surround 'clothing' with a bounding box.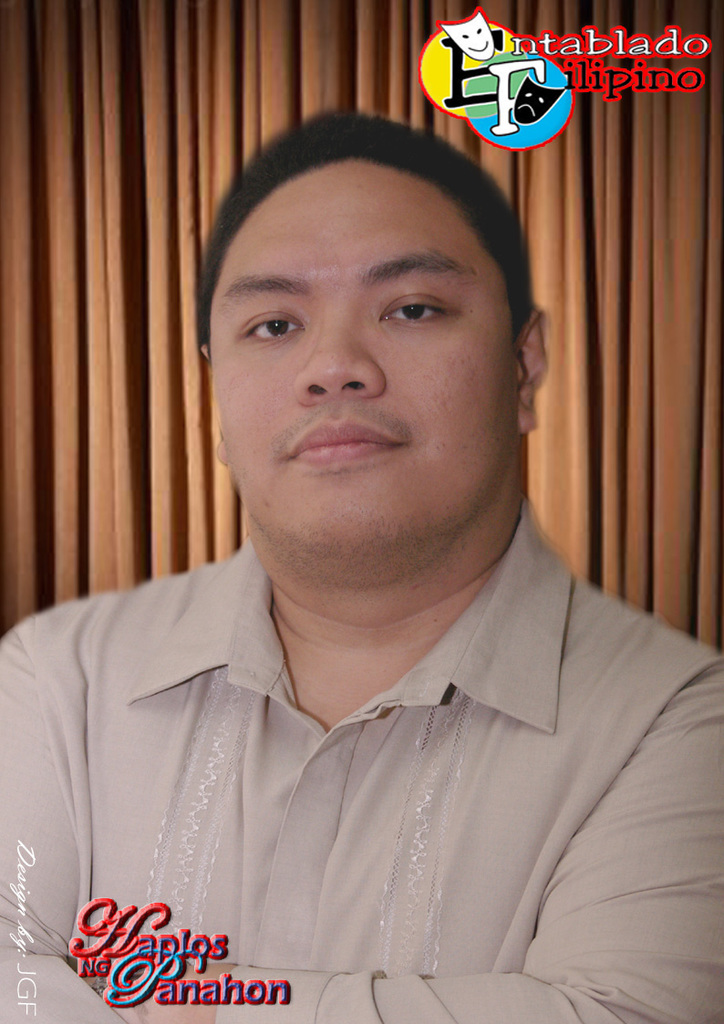
x1=16 y1=540 x2=708 y2=902.
